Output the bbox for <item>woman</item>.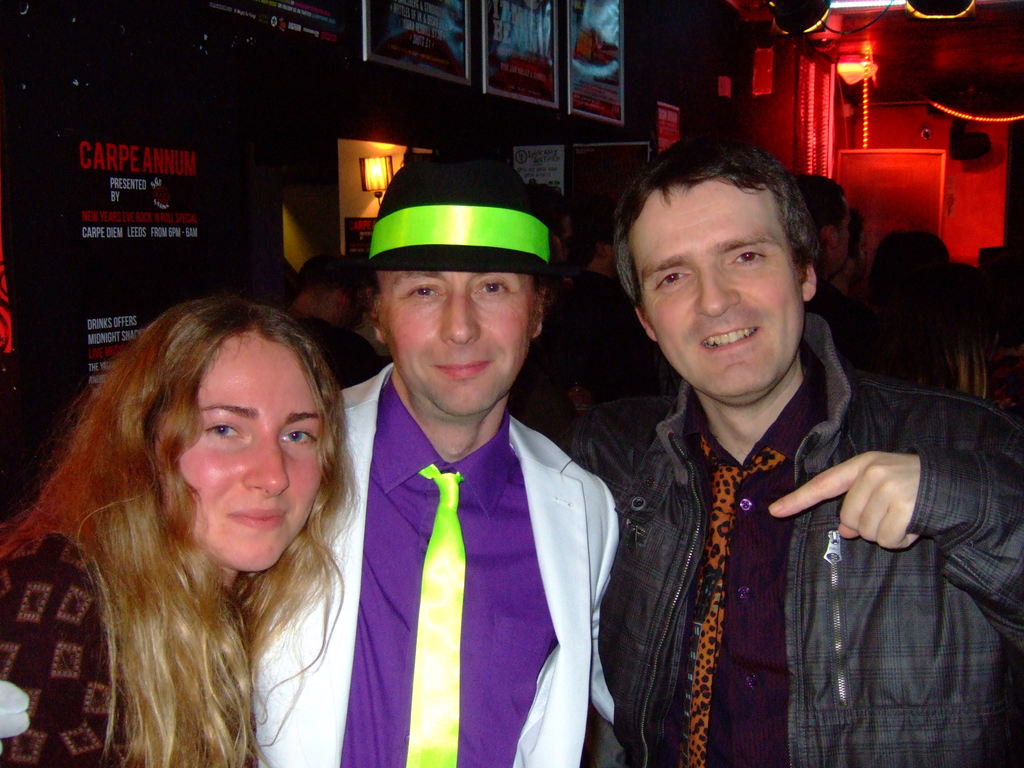
rect(0, 285, 361, 767).
